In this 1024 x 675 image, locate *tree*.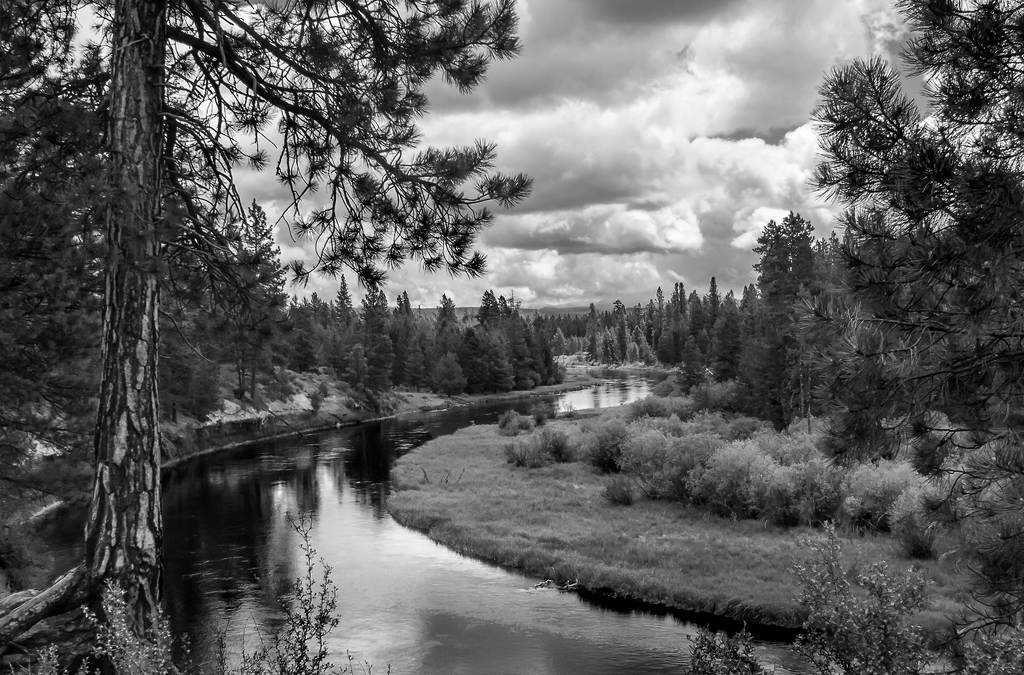
Bounding box: 0/0/536/674.
